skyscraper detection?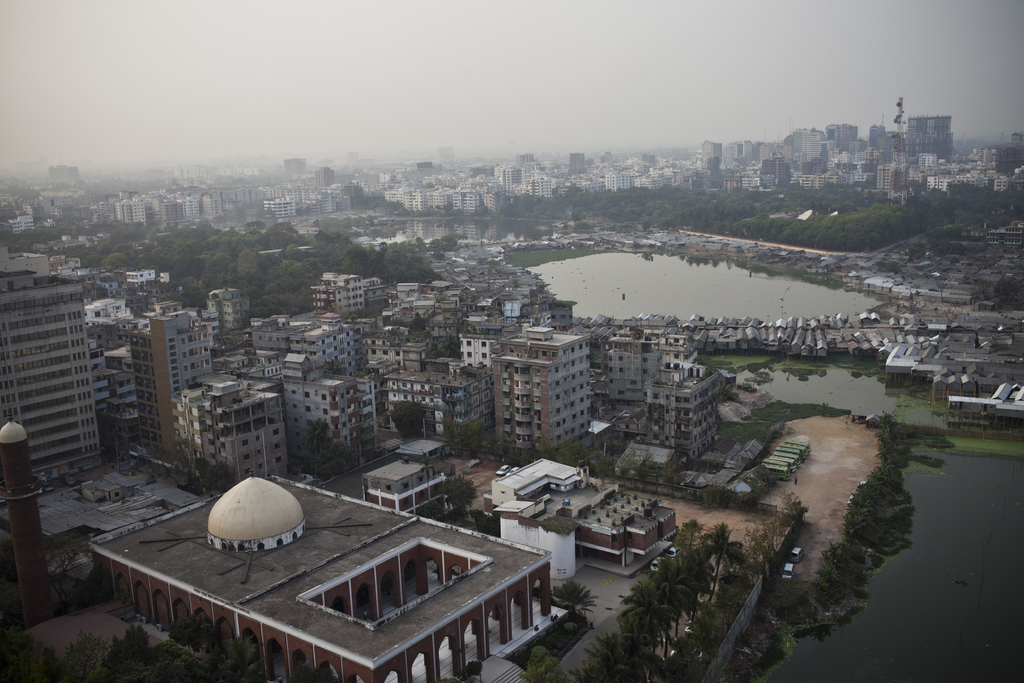
0, 269, 102, 491
